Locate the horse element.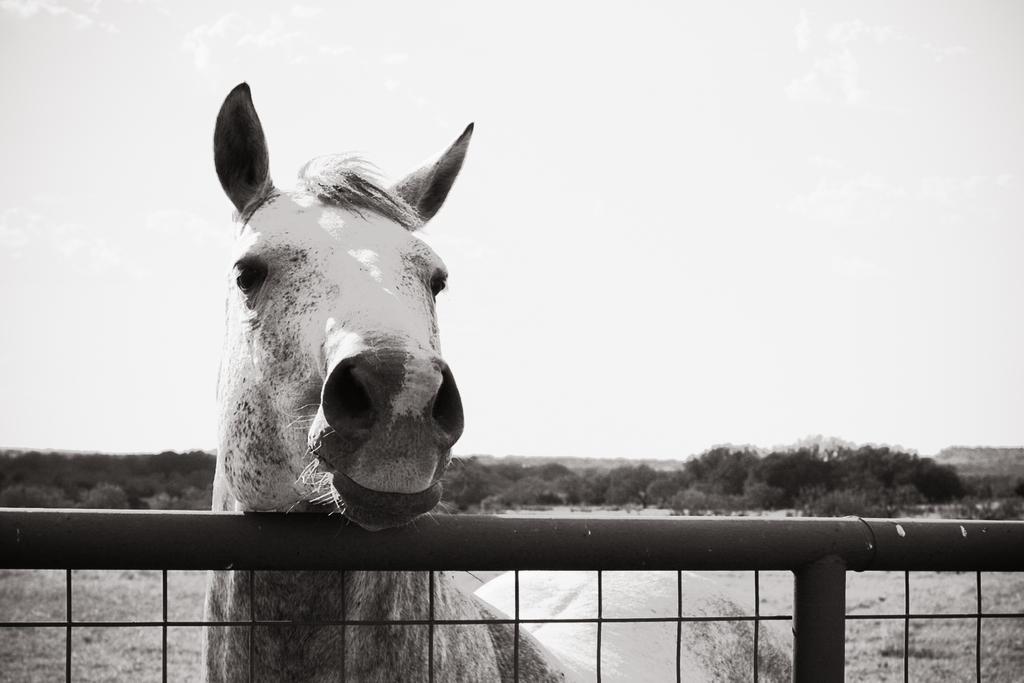
Element bbox: [x1=195, y1=77, x2=792, y2=682].
